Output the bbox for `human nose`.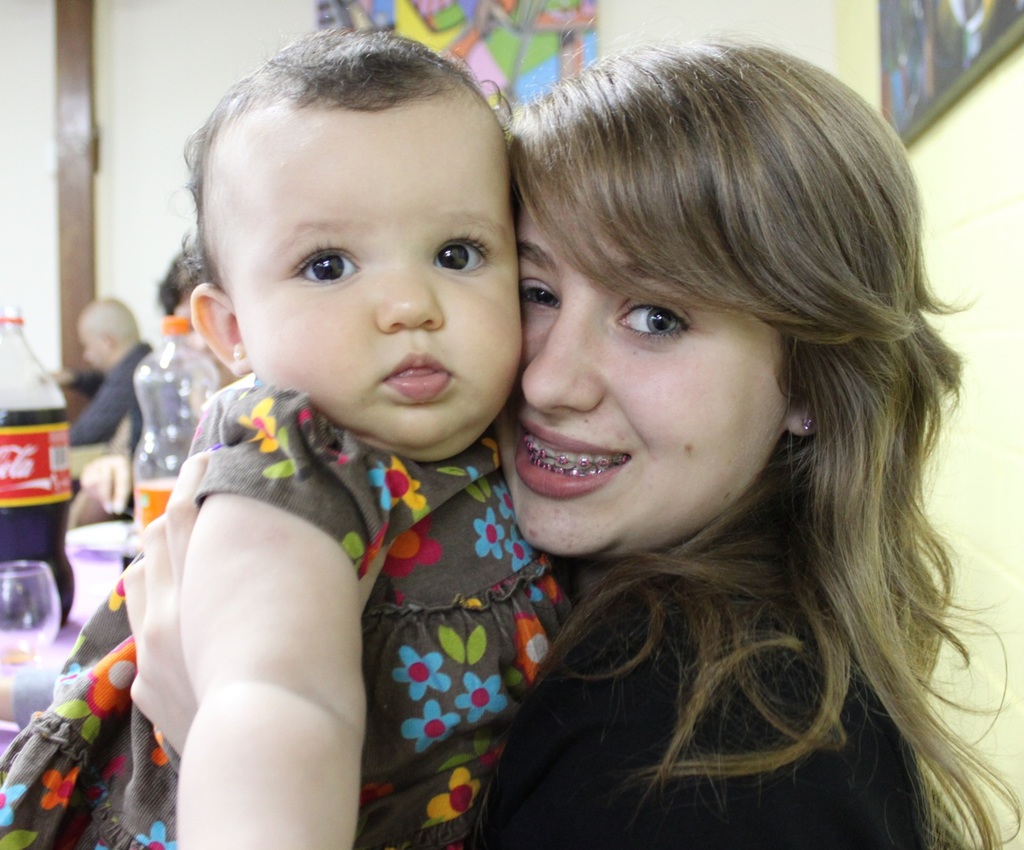
x1=369 y1=255 x2=440 y2=336.
